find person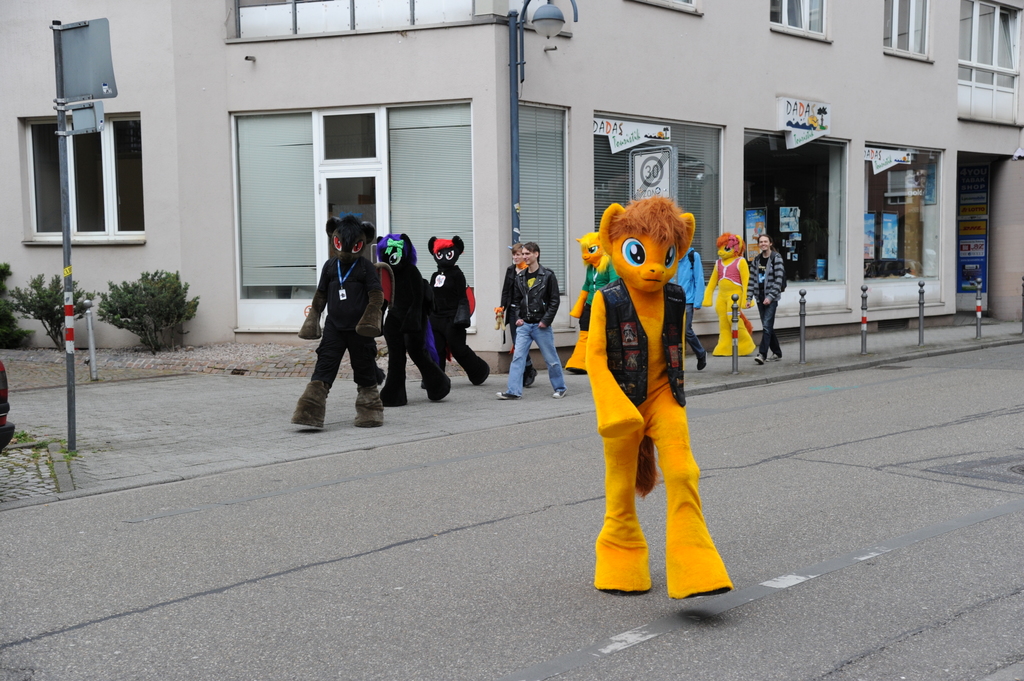
748:232:784:360
